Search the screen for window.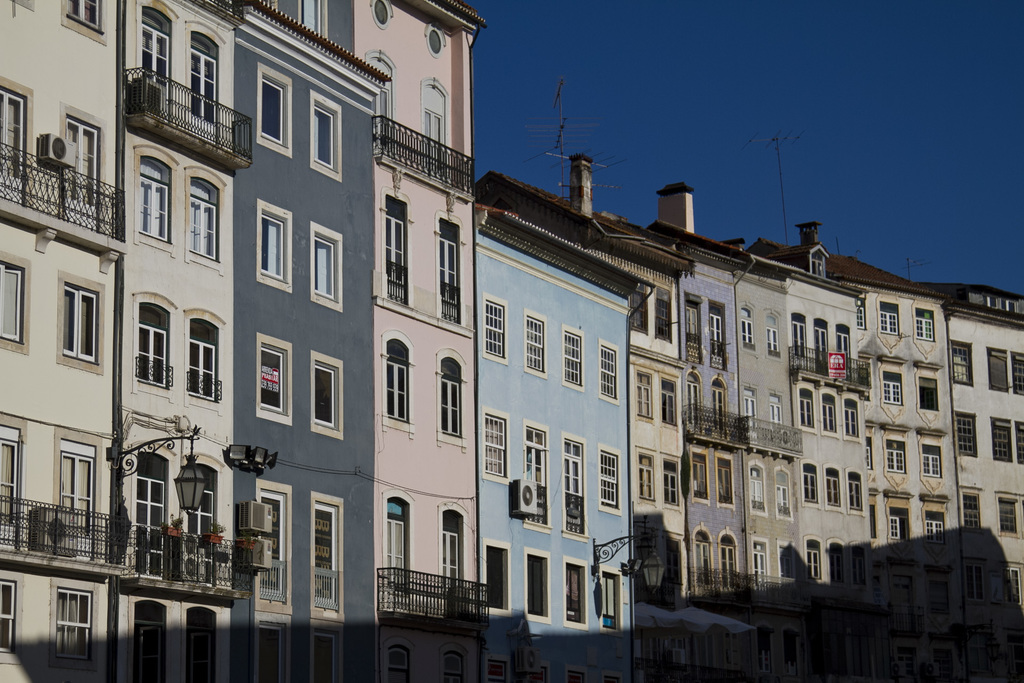
Found at (x1=813, y1=532, x2=821, y2=582).
